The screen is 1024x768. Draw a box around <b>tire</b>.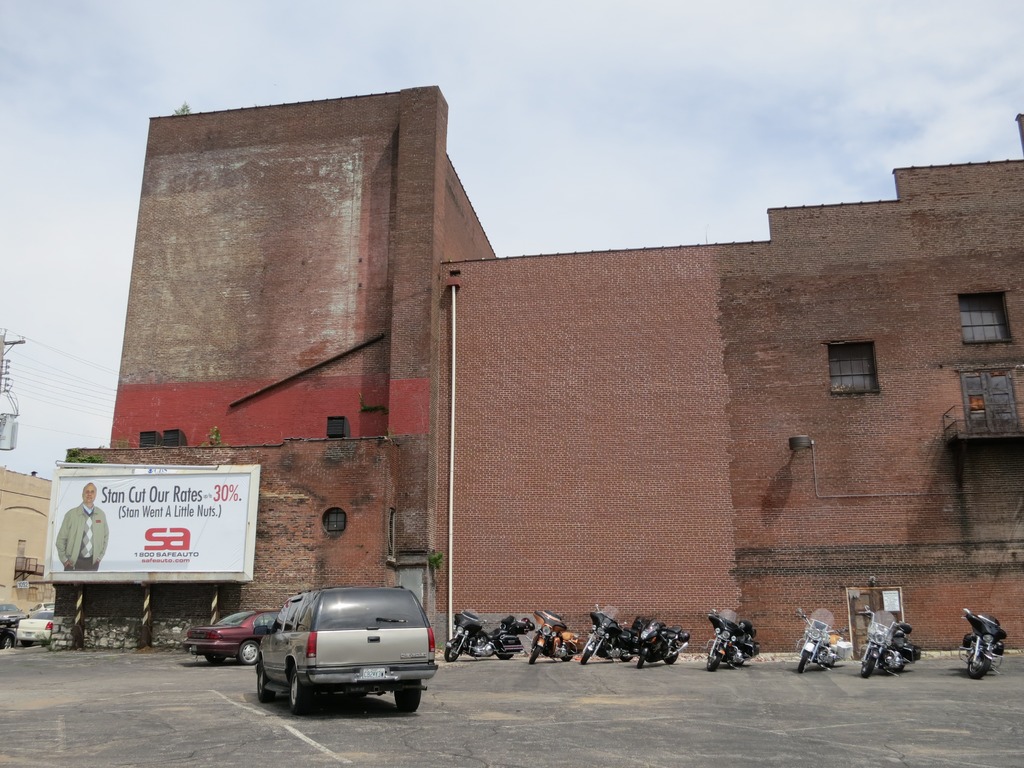
Rect(639, 644, 653, 673).
